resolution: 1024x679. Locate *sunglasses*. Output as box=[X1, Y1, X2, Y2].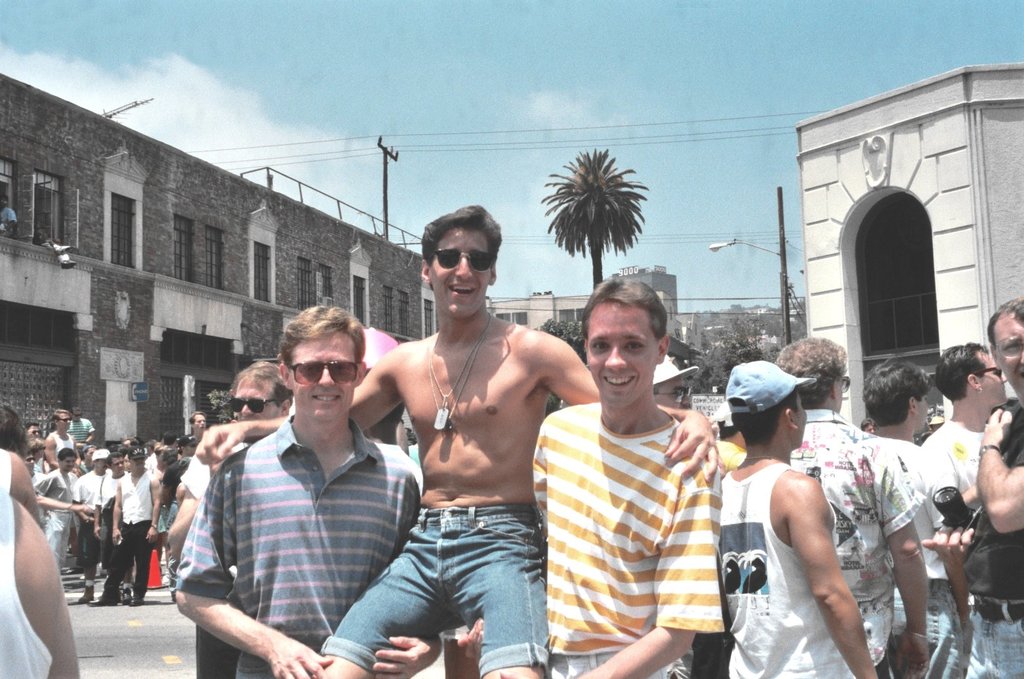
box=[289, 361, 361, 388].
